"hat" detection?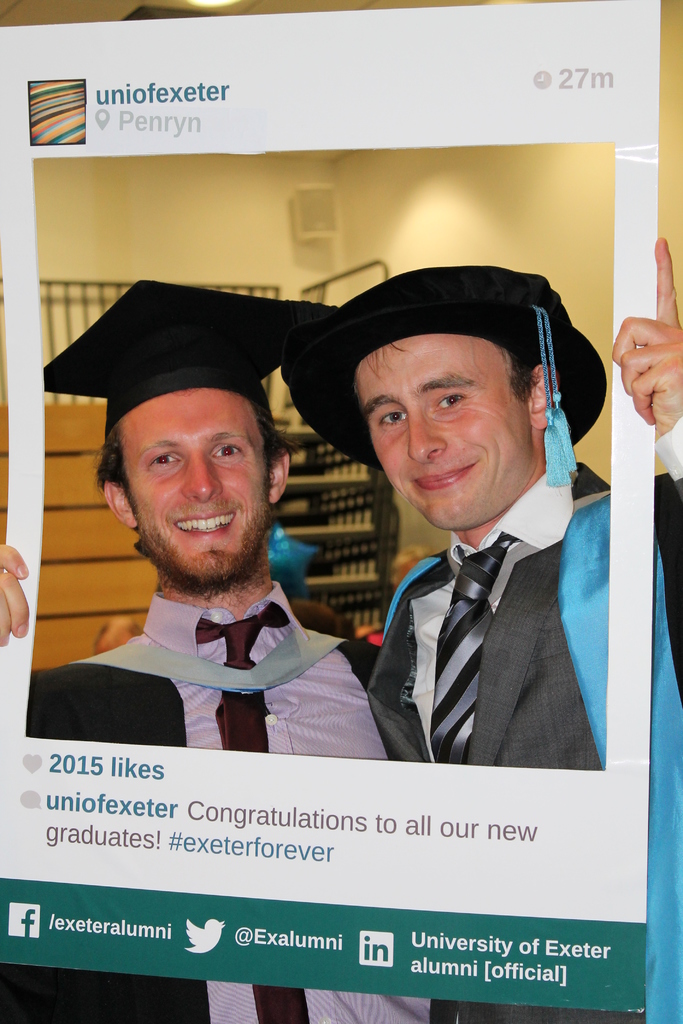
43,279,337,428
